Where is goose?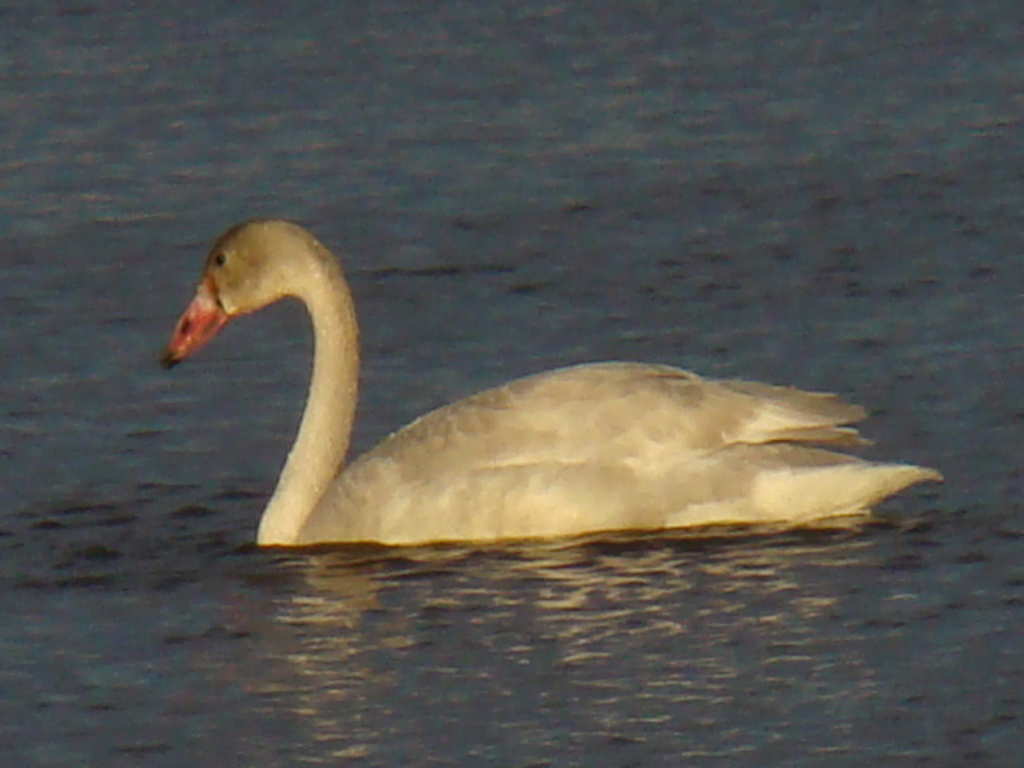
(x1=152, y1=218, x2=941, y2=522).
